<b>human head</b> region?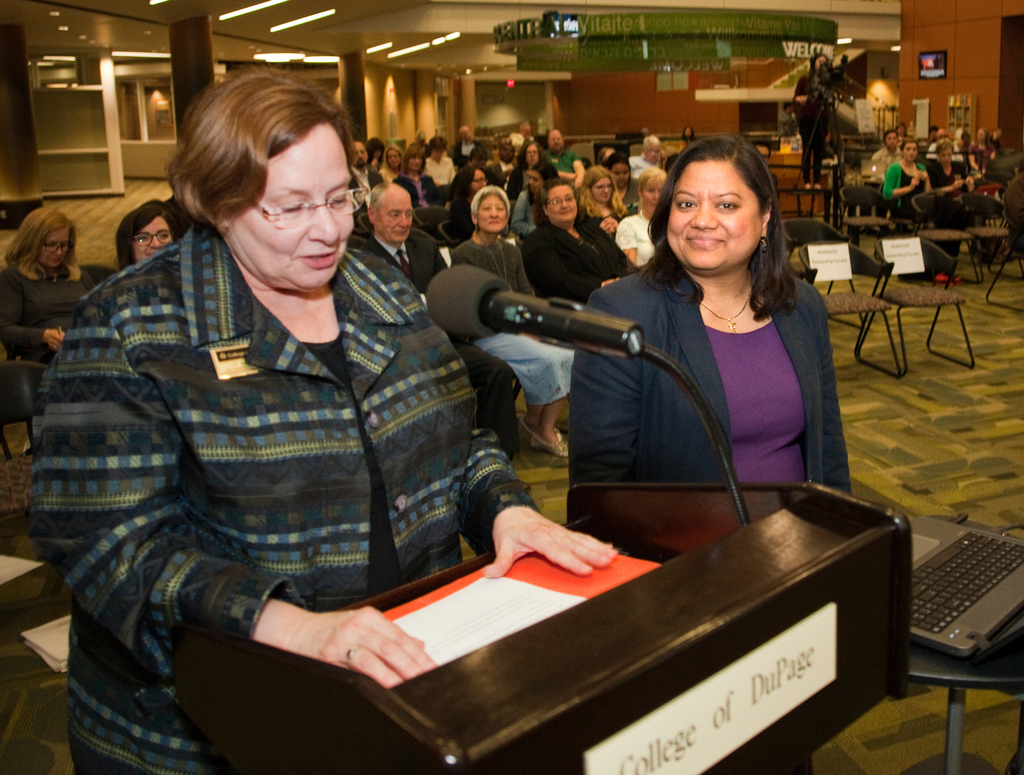
894,138,916,164
